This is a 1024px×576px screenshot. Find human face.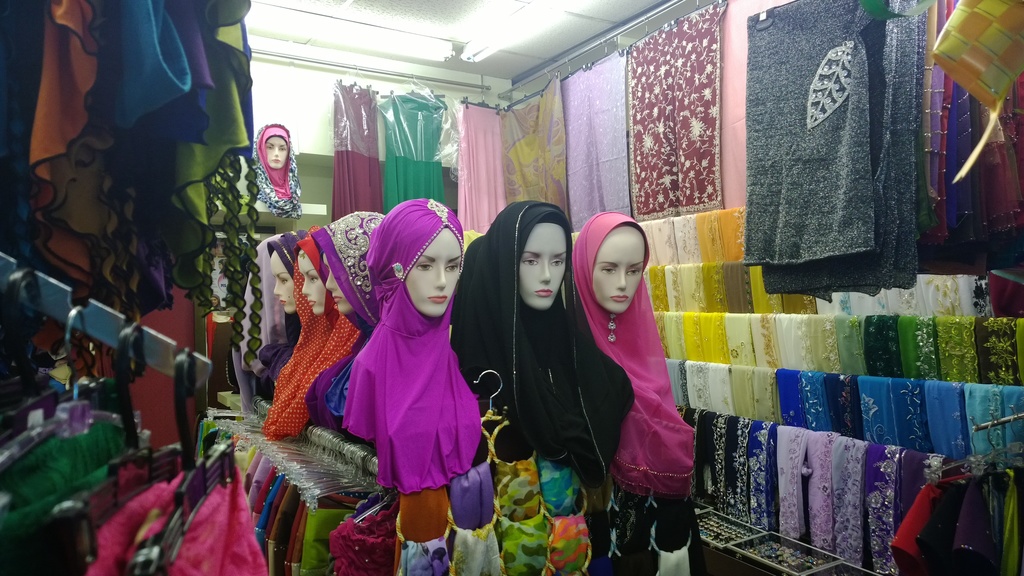
Bounding box: 593:230:640:314.
